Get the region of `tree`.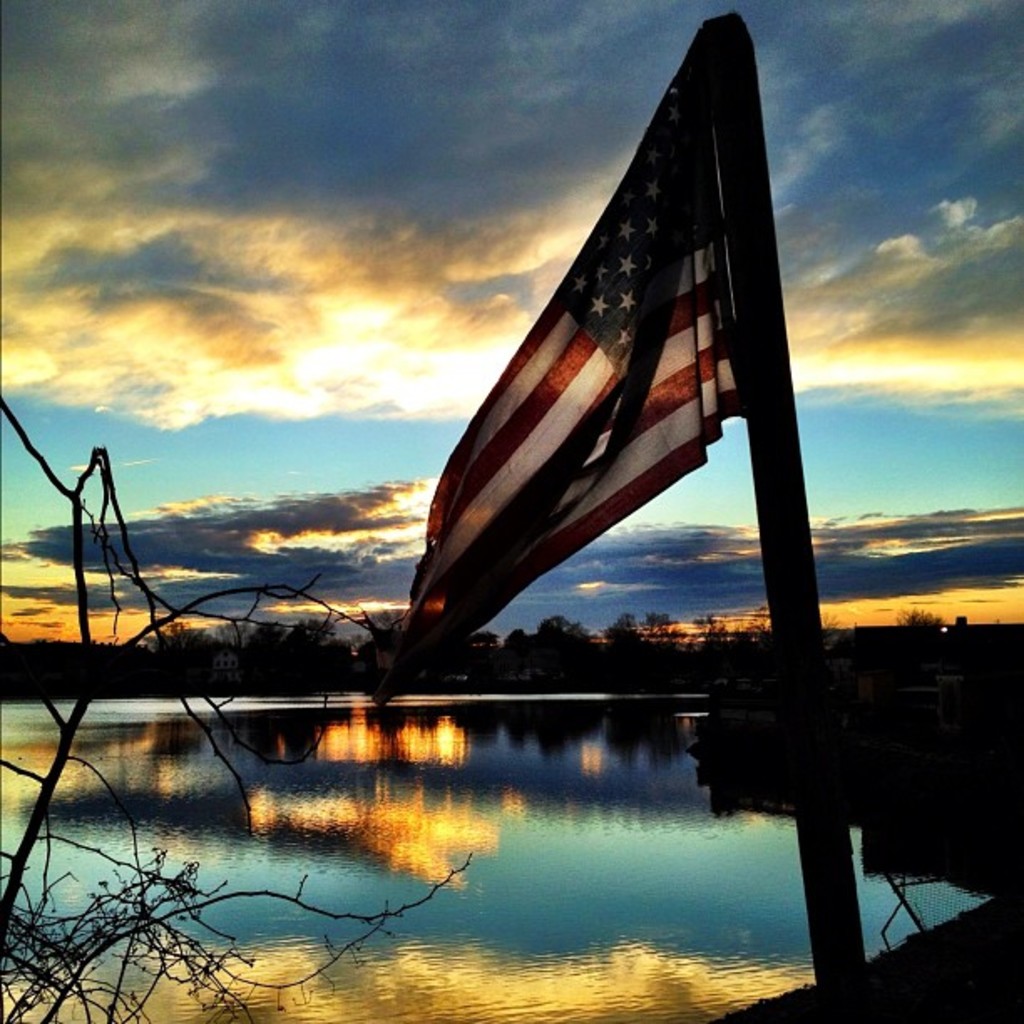
pyautogui.locateOnScreen(693, 612, 726, 653).
